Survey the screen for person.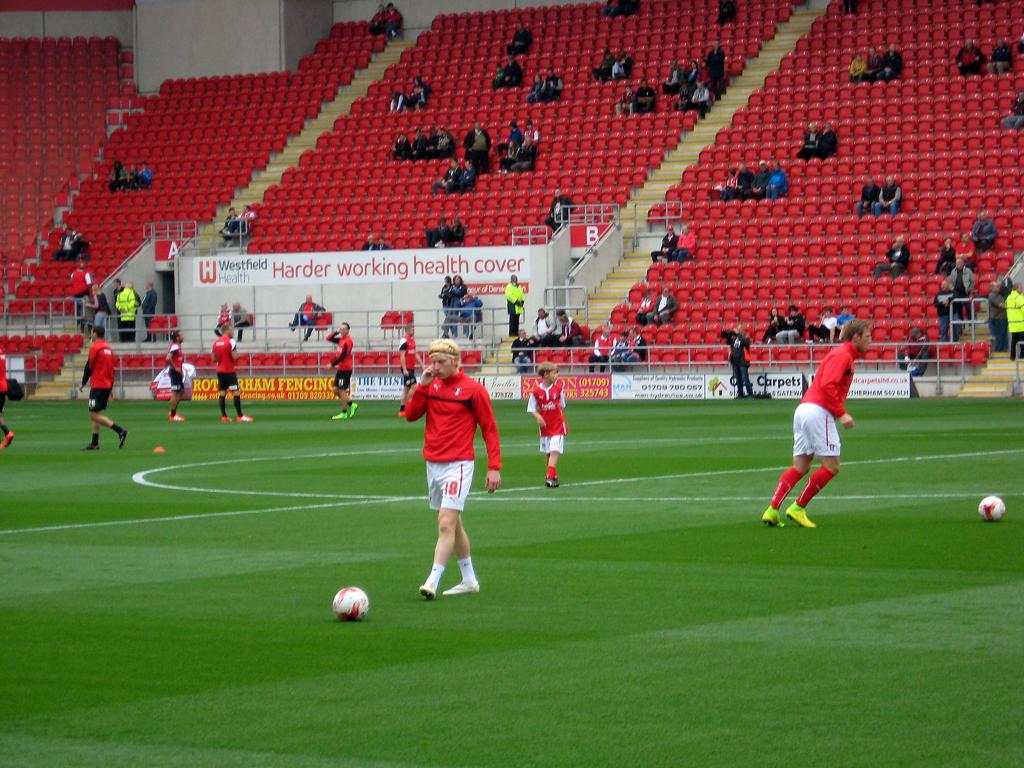
Survey found: region(589, 53, 615, 79).
